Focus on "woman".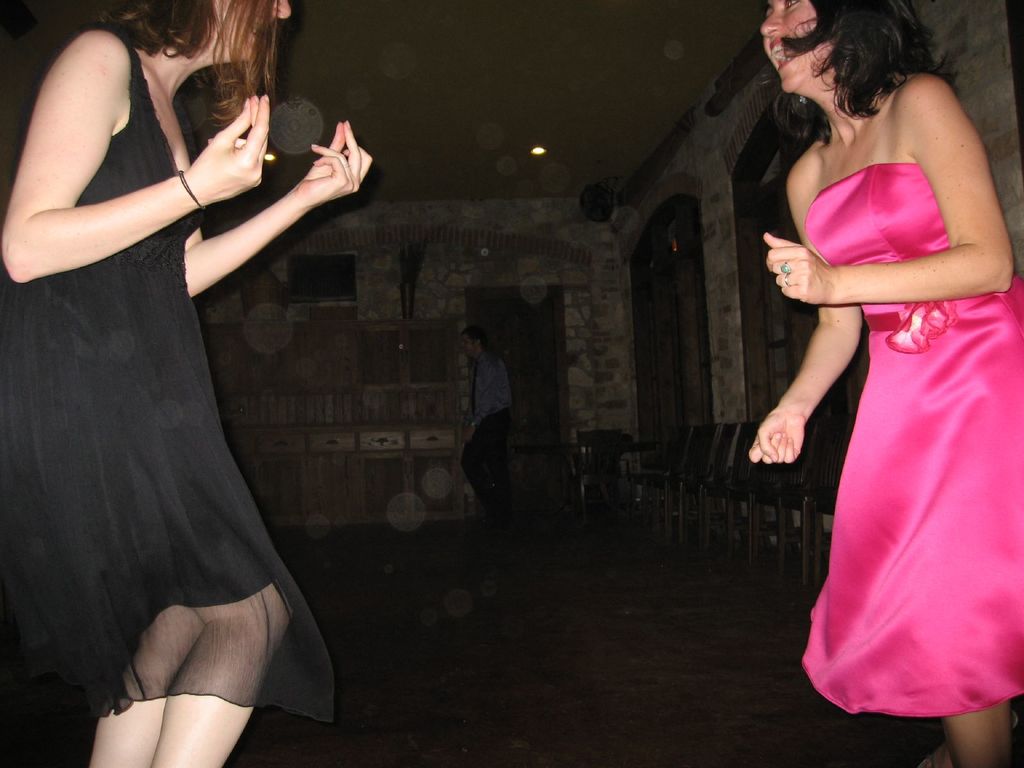
Focused at (x1=0, y1=0, x2=376, y2=767).
